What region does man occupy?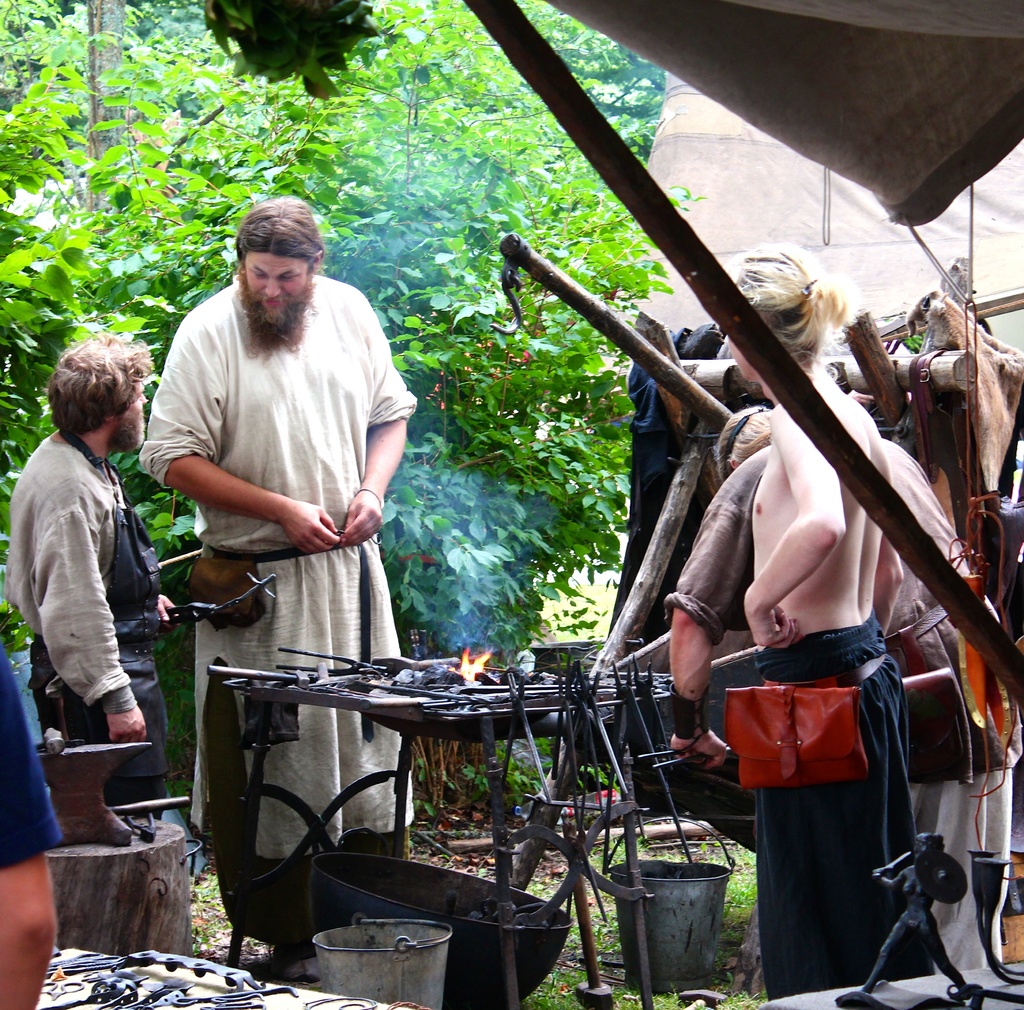
Rect(95, 234, 367, 885).
